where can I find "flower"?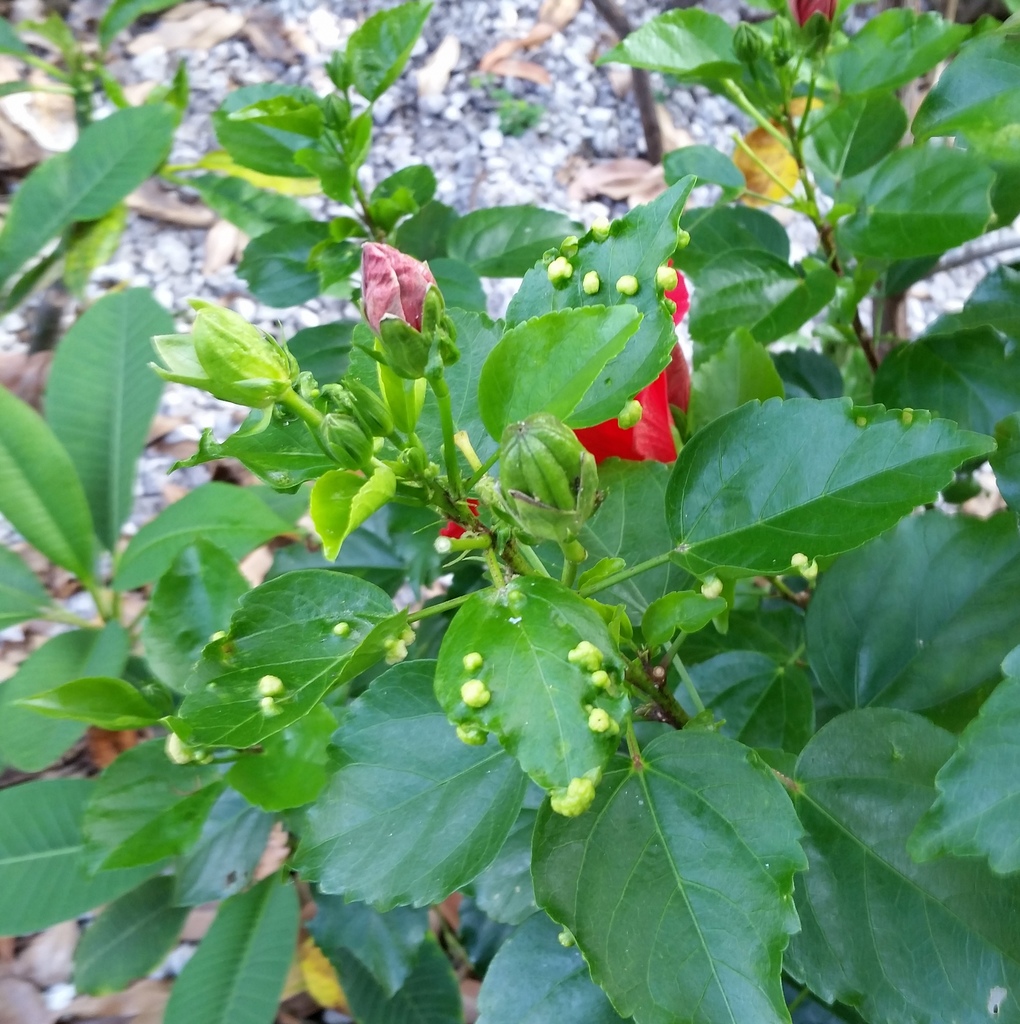
You can find it at bbox=(567, 263, 690, 477).
